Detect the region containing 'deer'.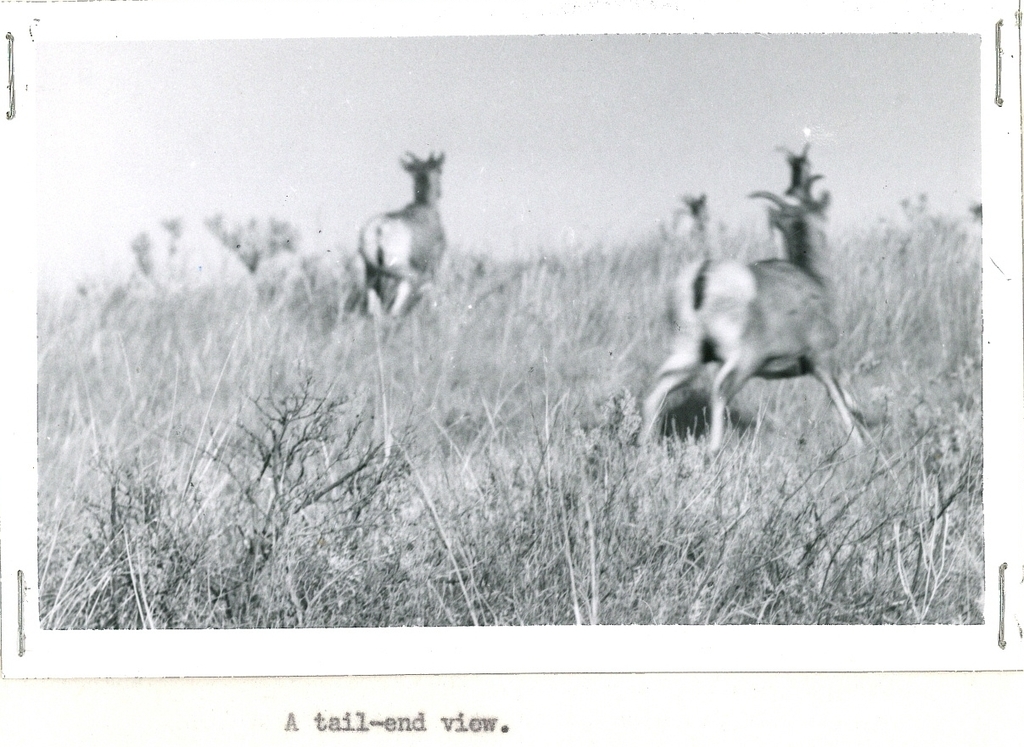
box(647, 146, 867, 464).
